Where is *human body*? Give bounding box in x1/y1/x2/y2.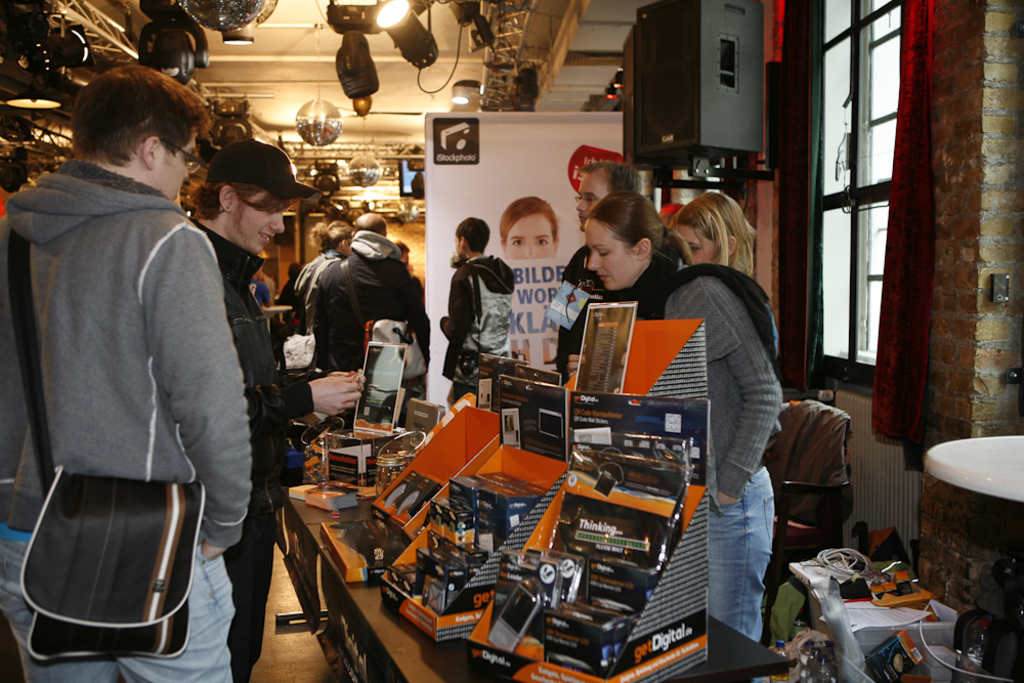
309/215/432/372.
